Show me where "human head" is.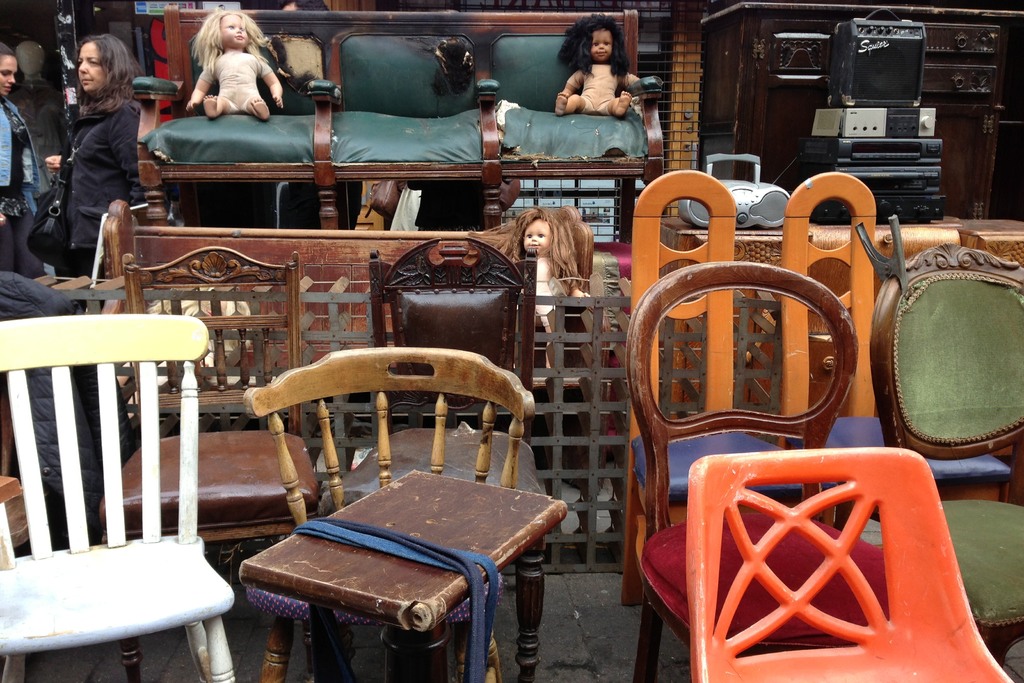
"human head" is at 76, 30, 136, 95.
